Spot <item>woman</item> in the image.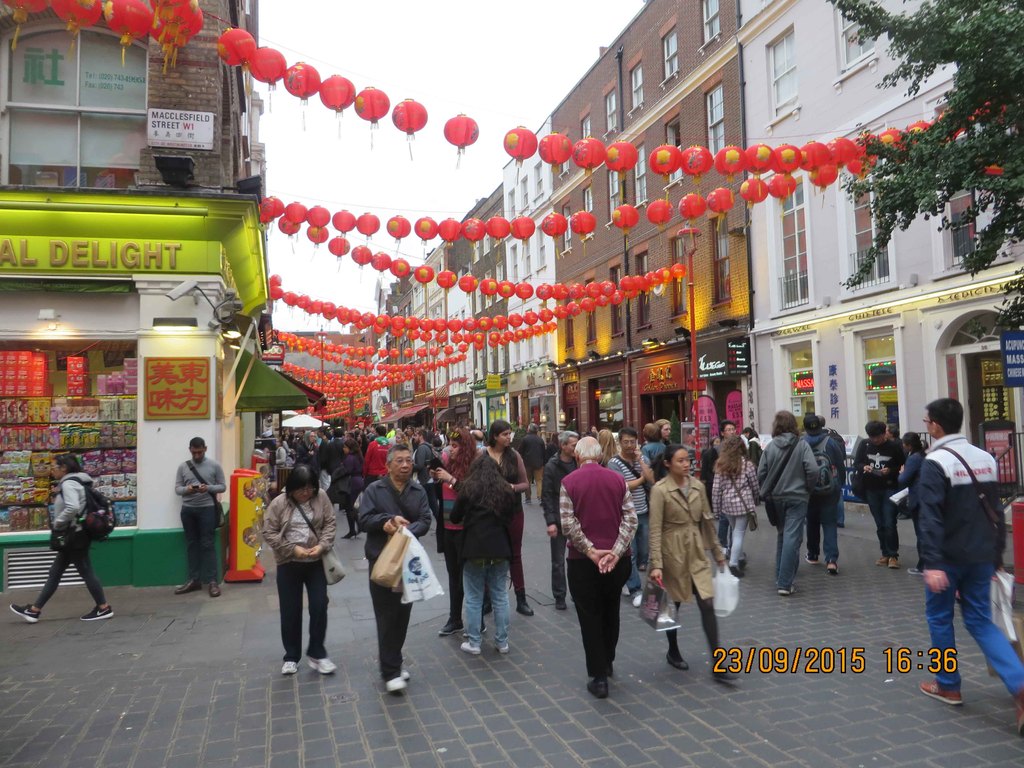
<item>woman</item> found at bbox=[756, 407, 814, 598].
